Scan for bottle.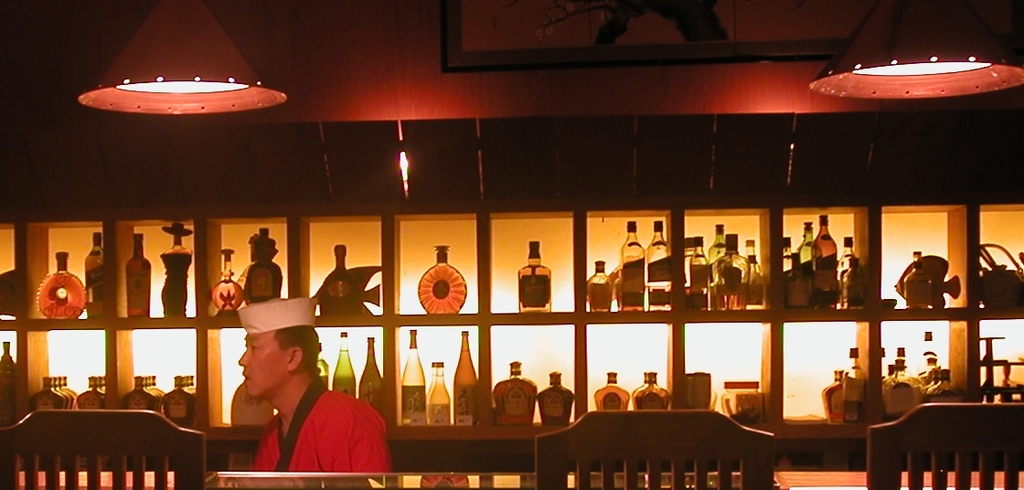
Scan result: left=83, top=232, right=110, bottom=319.
